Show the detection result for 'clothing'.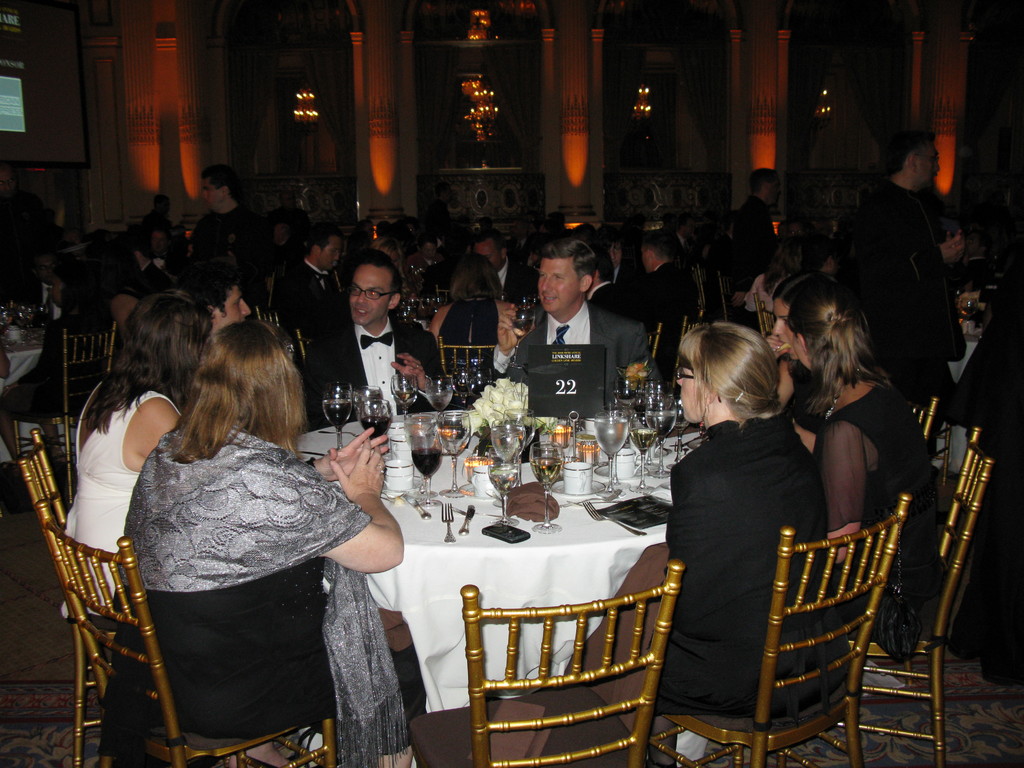
Rect(274, 257, 337, 330).
